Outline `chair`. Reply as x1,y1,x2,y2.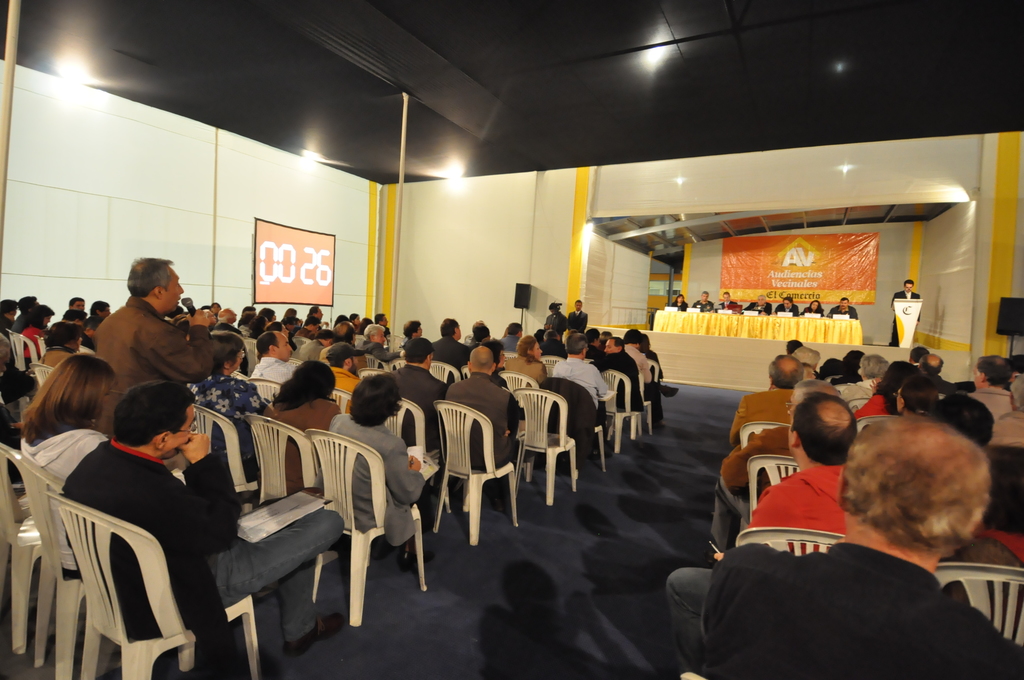
396,398,447,529.
